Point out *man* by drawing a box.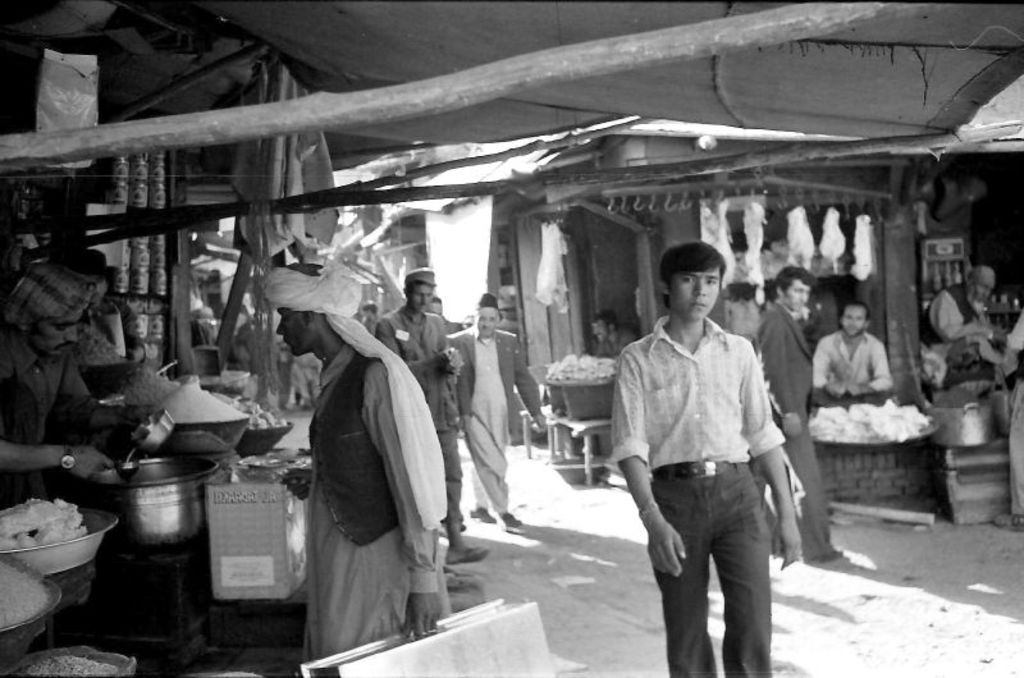
pyautogui.locateOnScreen(607, 248, 810, 672).
